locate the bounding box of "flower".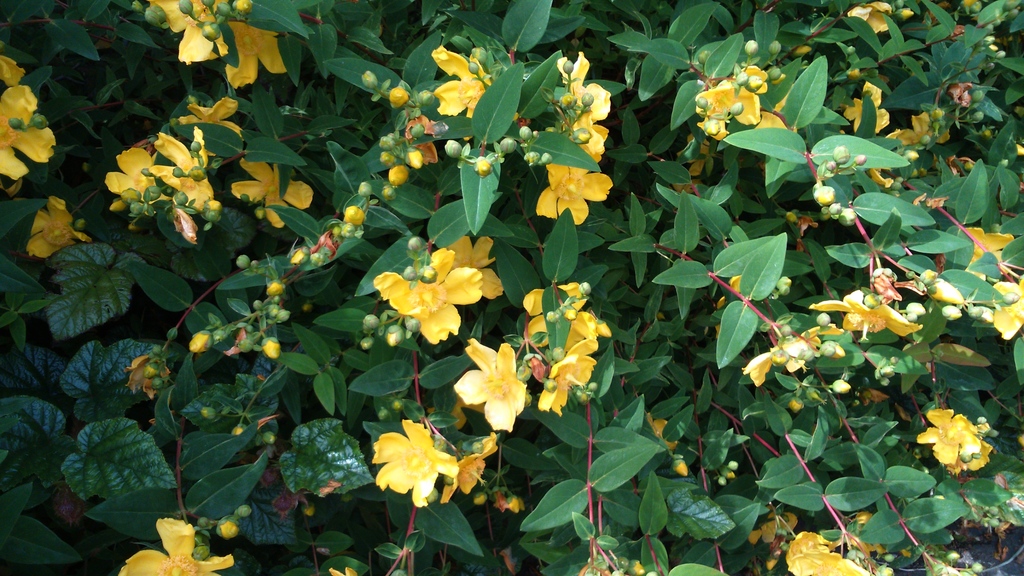
Bounding box: box(987, 276, 1023, 339).
